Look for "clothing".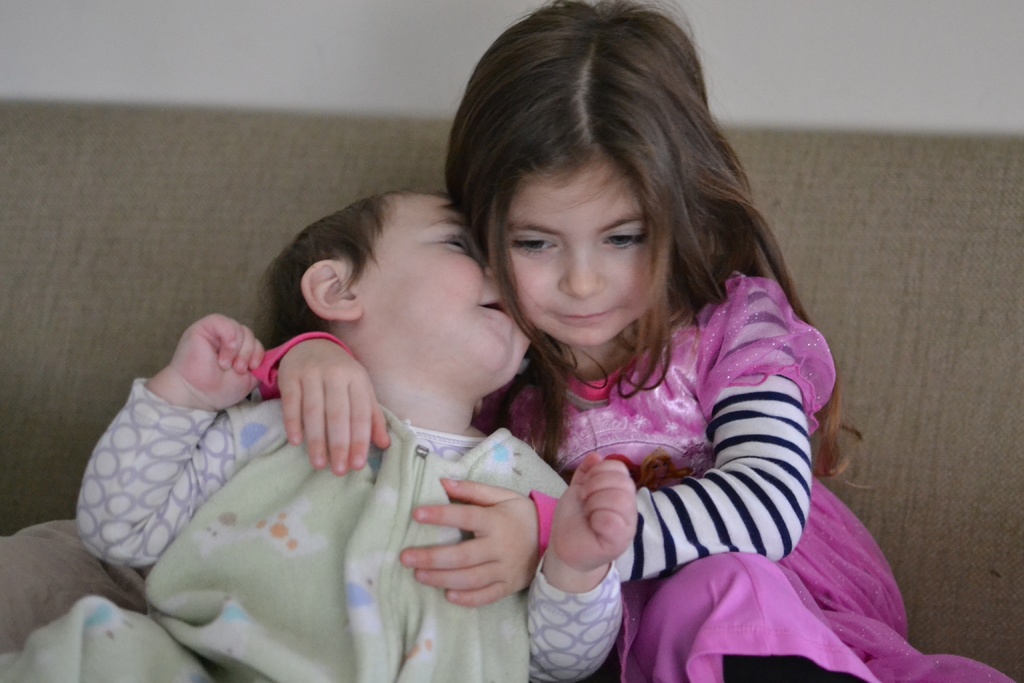
Found: x1=298, y1=172, x2=877, y2=670.
